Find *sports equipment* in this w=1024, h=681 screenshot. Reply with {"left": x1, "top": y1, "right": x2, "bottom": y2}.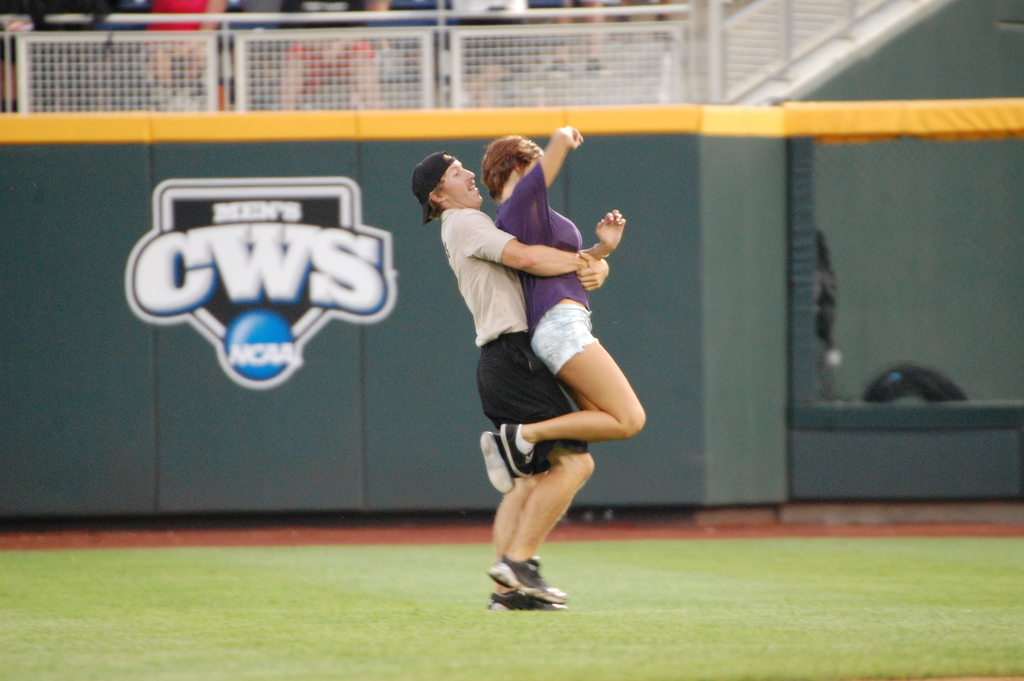
{"left": 488, "top": 584, "right": 567, "bottom": 608}.
